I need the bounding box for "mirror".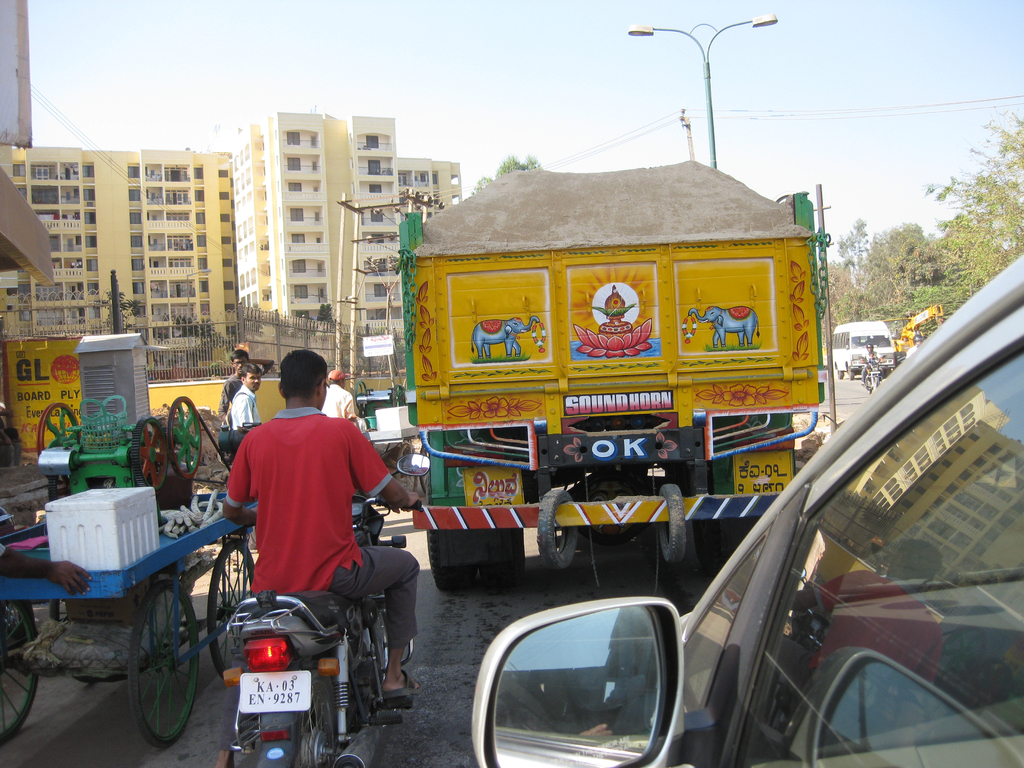
Here it is: [396, 451, 430, 474].
